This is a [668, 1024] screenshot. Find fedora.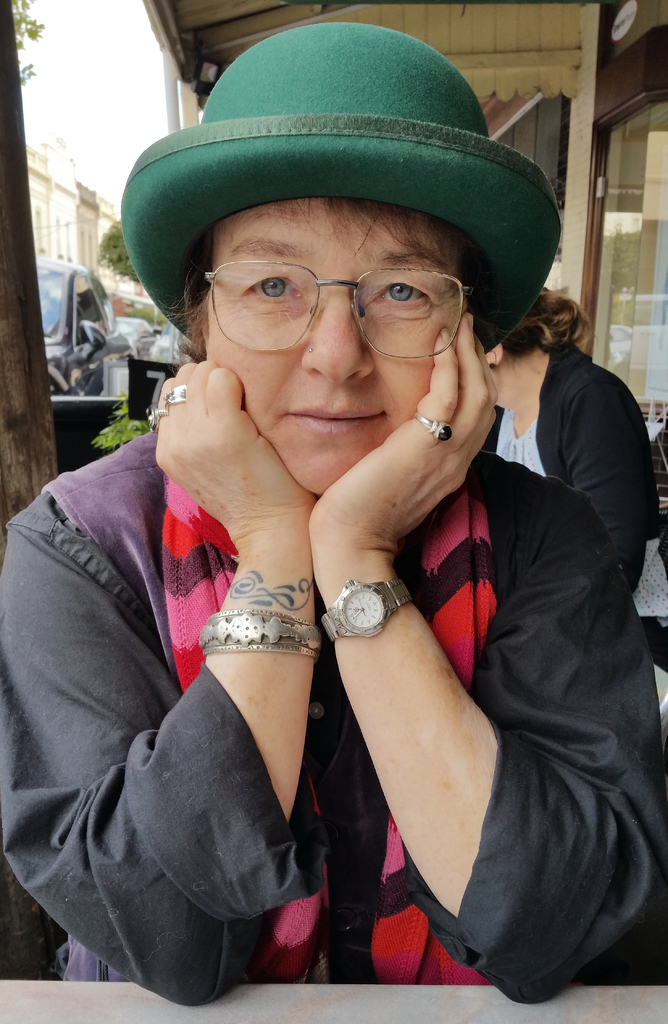
Bounding box: (left=116, top=27, right=564, bottom=330).
